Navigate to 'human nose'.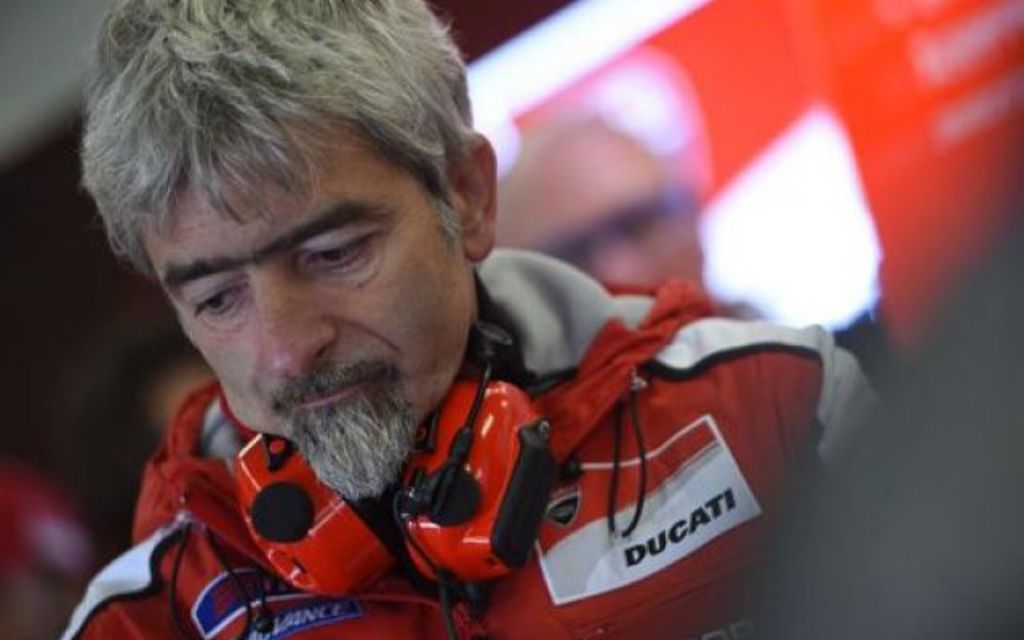
Navigation target: [left=229, top=259, right=330, bottom=390].
